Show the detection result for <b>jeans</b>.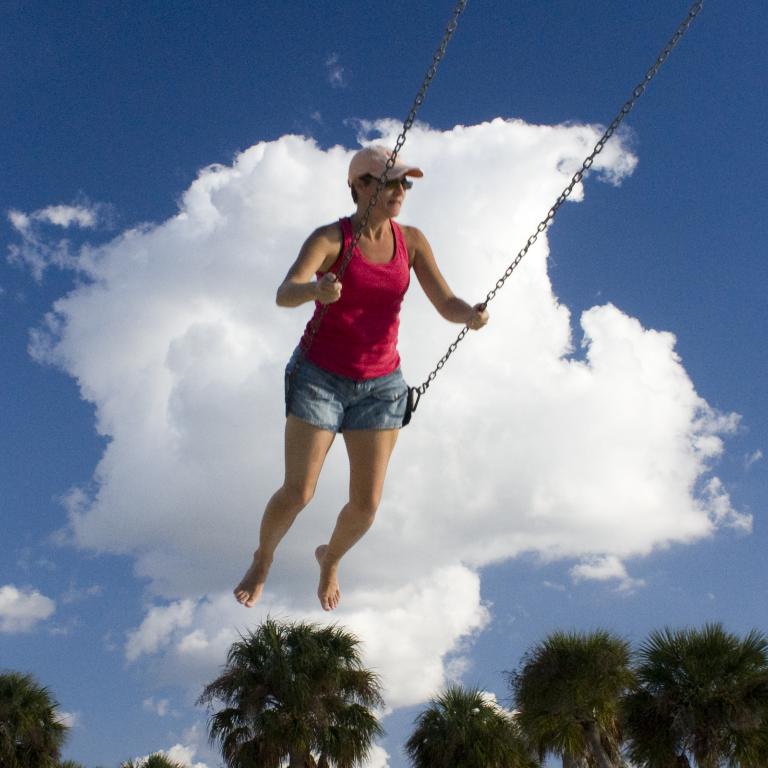
(282, 347, 412, 428).
